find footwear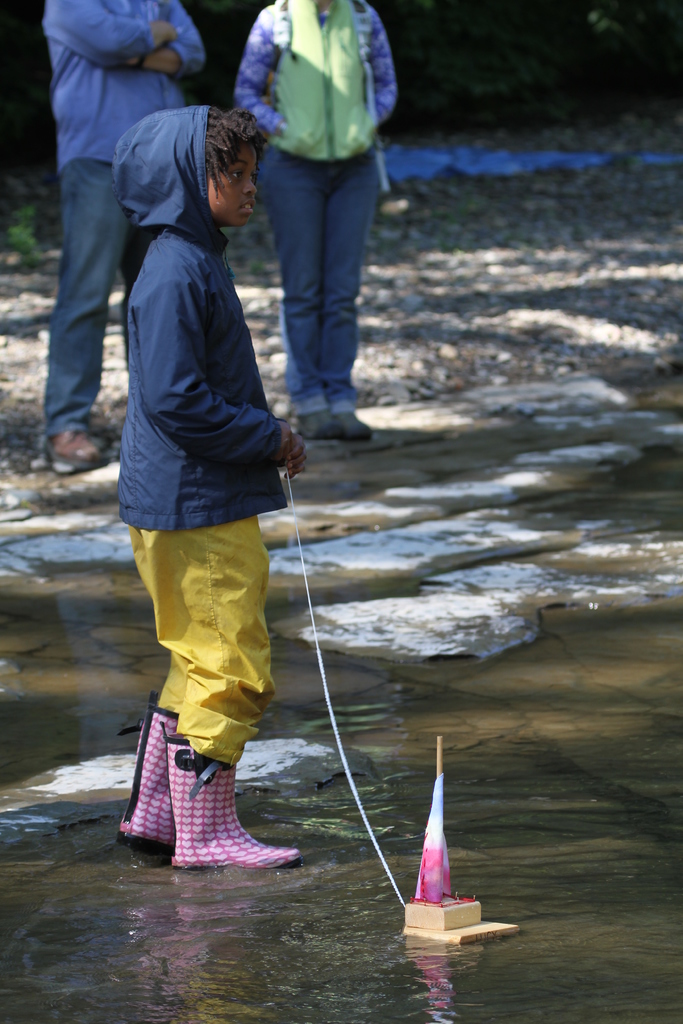
41 429 108 474
